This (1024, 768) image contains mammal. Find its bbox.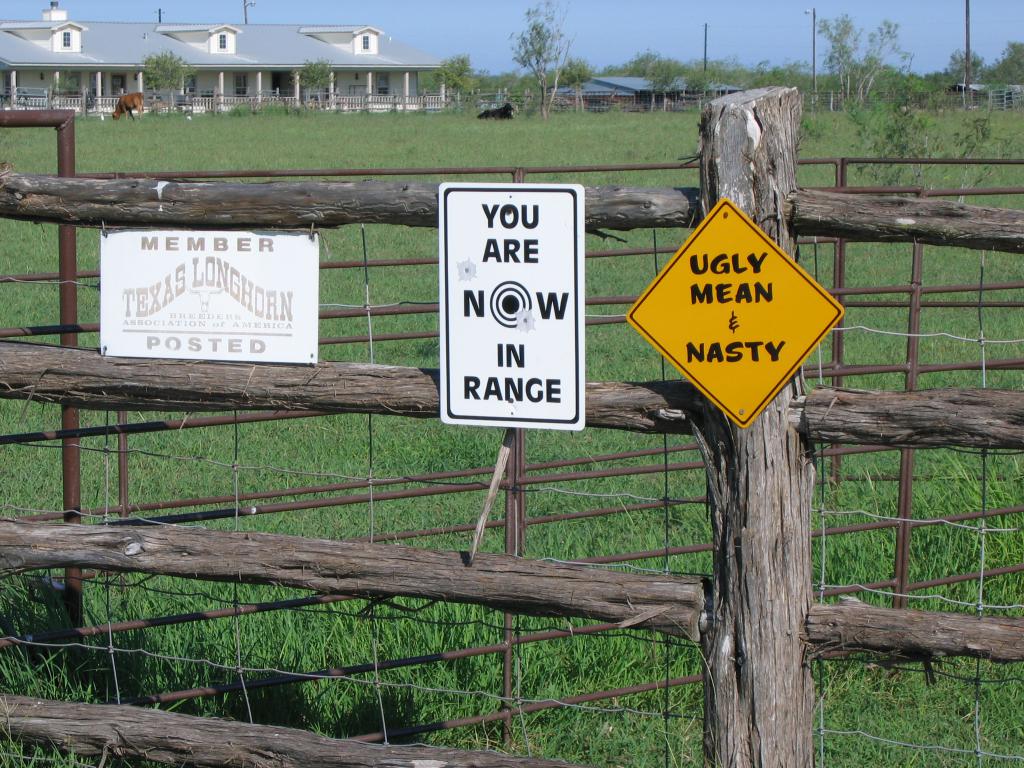
{"x1": 476, "y1": 103, "x2": 516, "y2": 122}.
